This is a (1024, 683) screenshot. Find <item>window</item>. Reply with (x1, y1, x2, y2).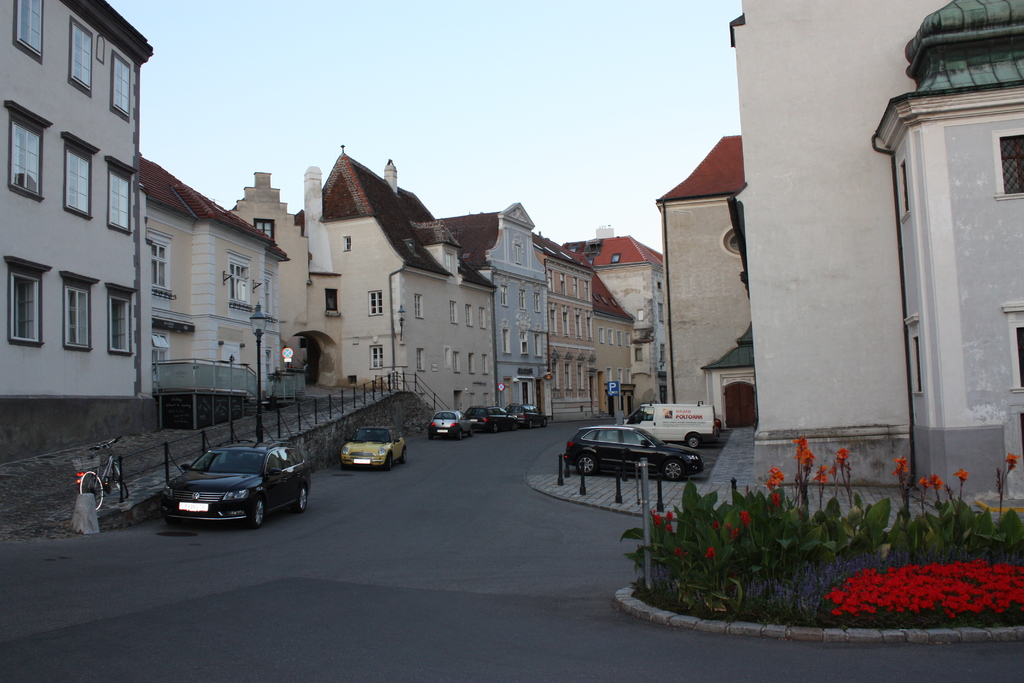
(340, 235, 355, 252).
